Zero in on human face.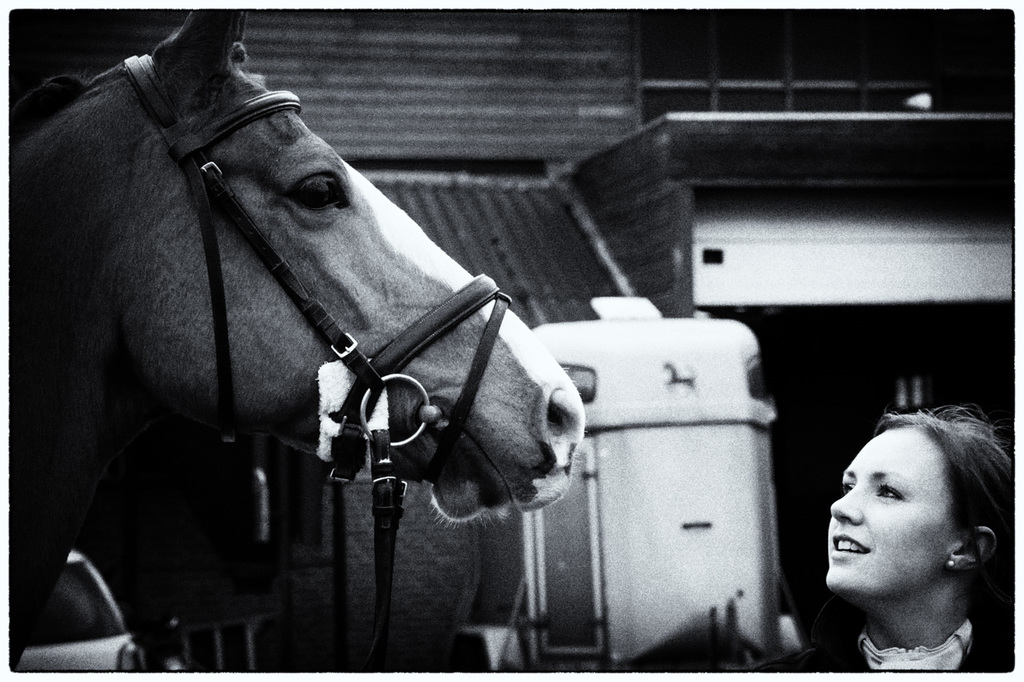
Zeroed in: BBox(826, 428, 952, 598).
